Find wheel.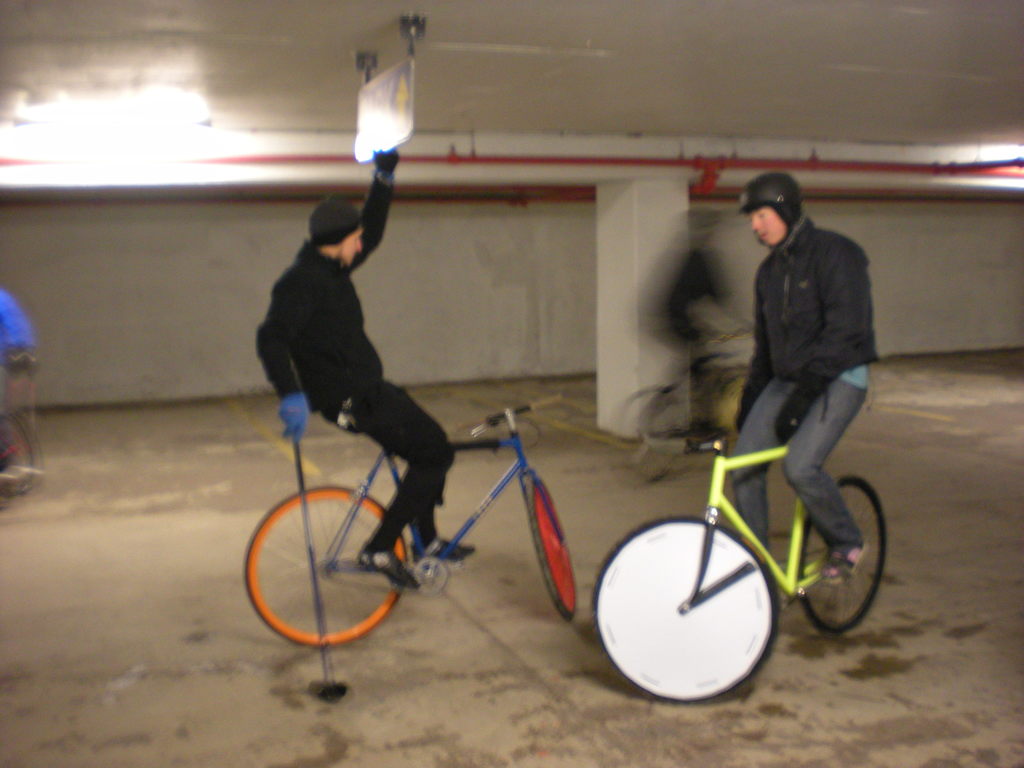
detection(592, 516, 779, 705).
